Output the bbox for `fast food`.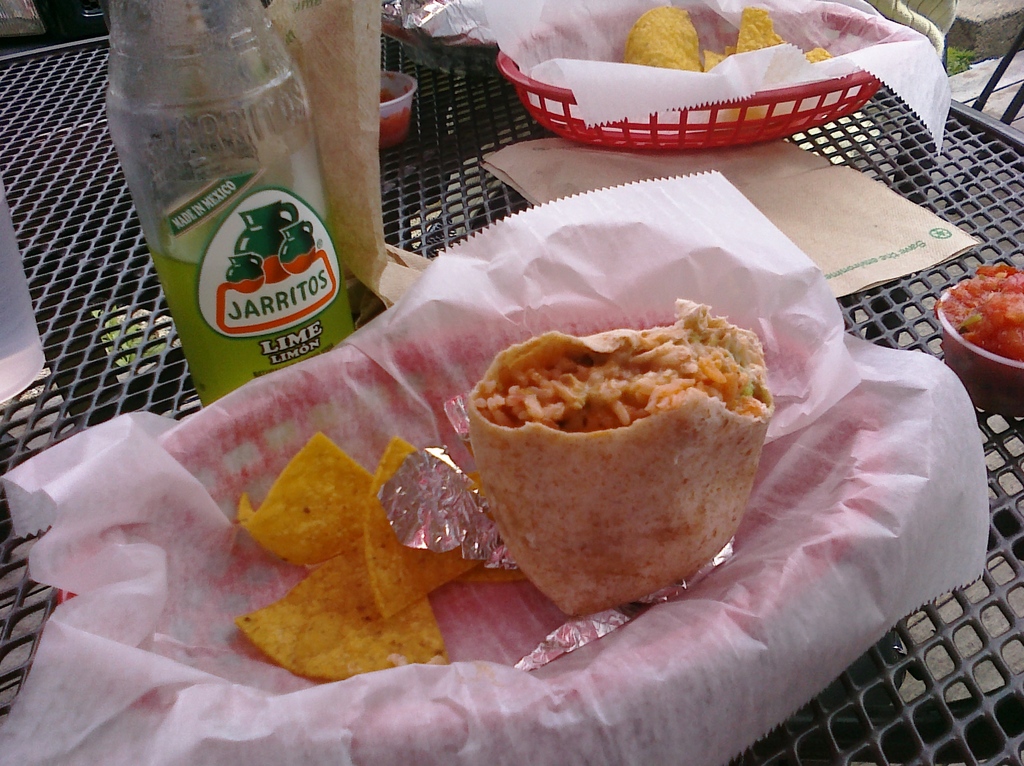
(358,428,516,619).
